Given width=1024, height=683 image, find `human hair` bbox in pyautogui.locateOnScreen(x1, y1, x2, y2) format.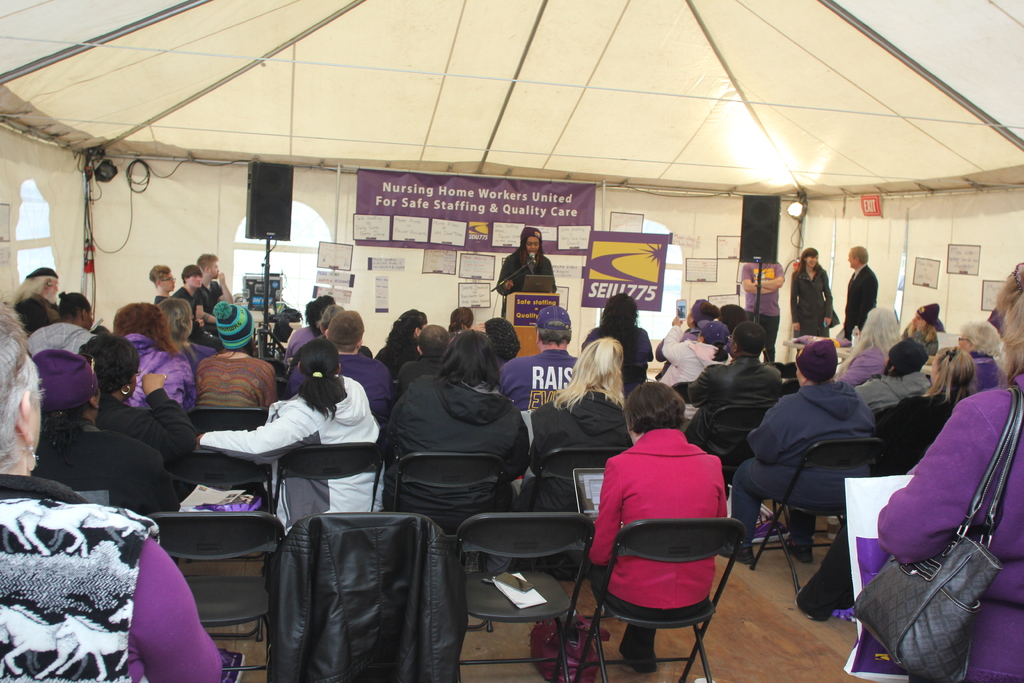
pyautogui.locateOnScreen(883, 334, 929, 378).
